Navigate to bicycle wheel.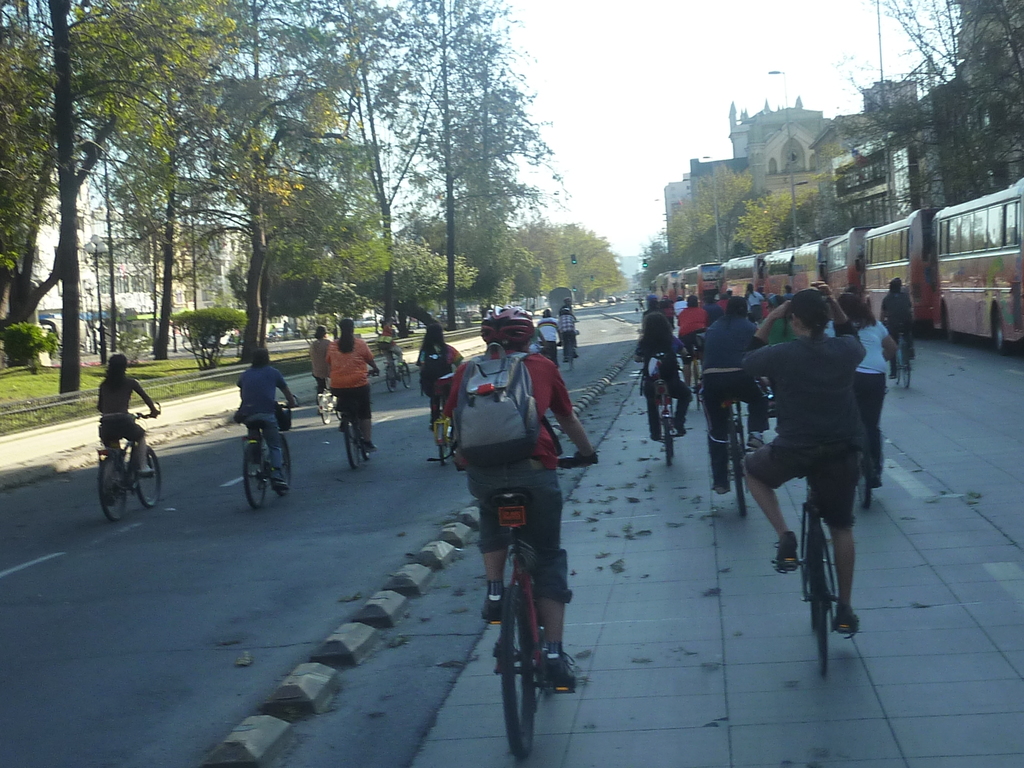
Navigation target: 662,420,670,463.
